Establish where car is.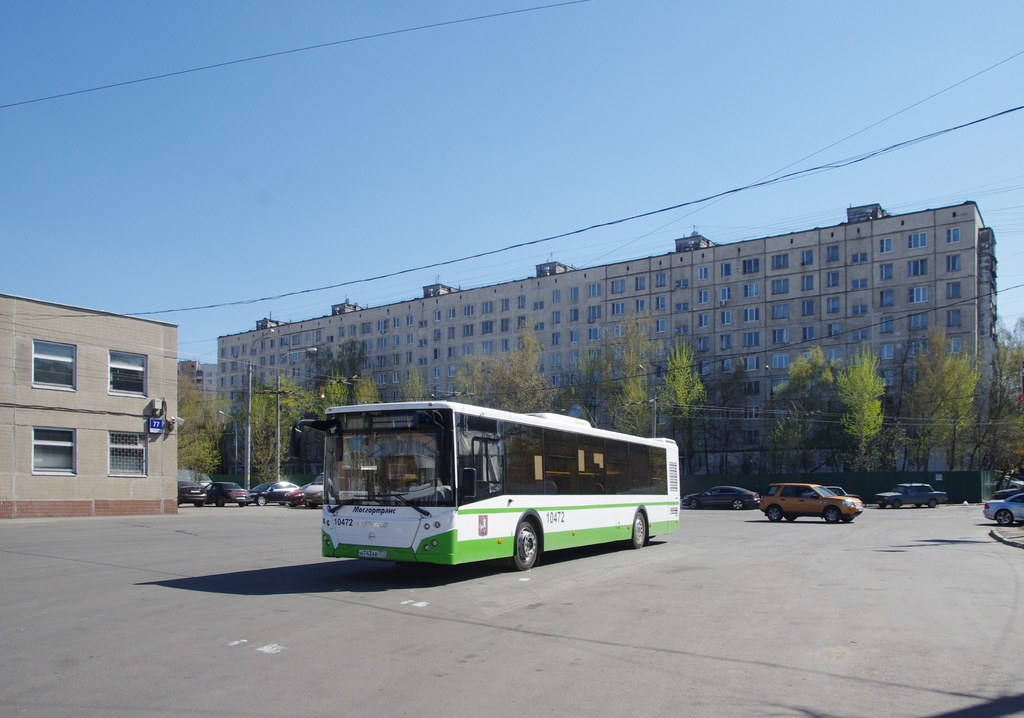
Established at Rect(305, 471, 325, 507).
